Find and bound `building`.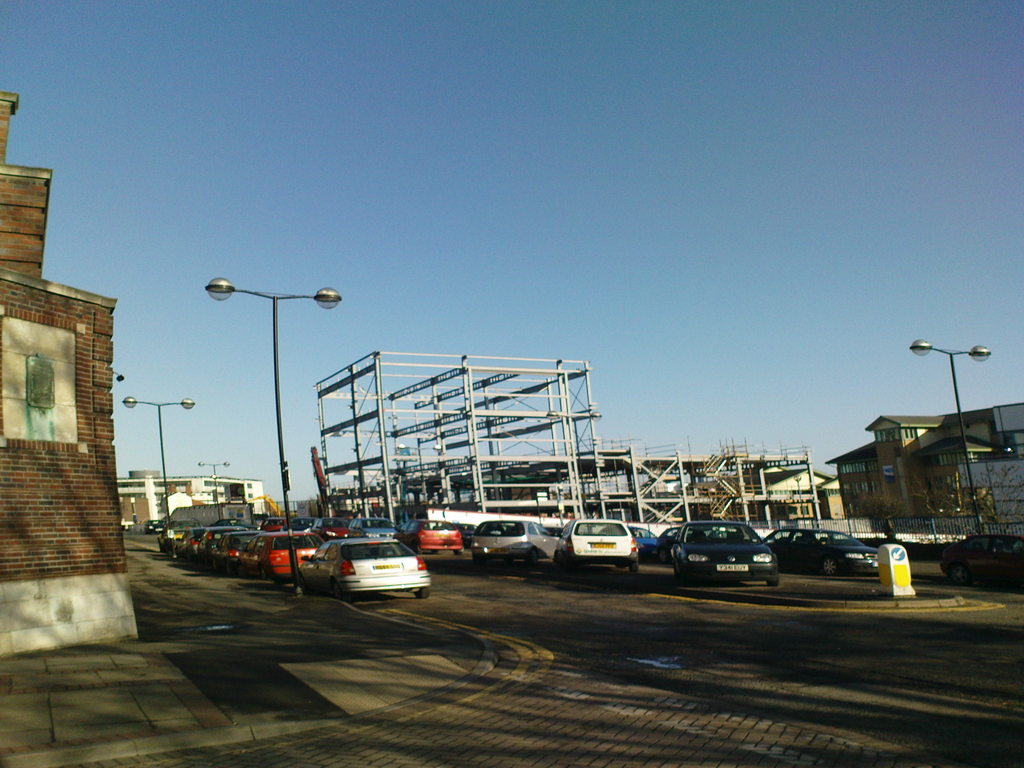
Bound: left=641, top=467, right=846, bottom=534.
